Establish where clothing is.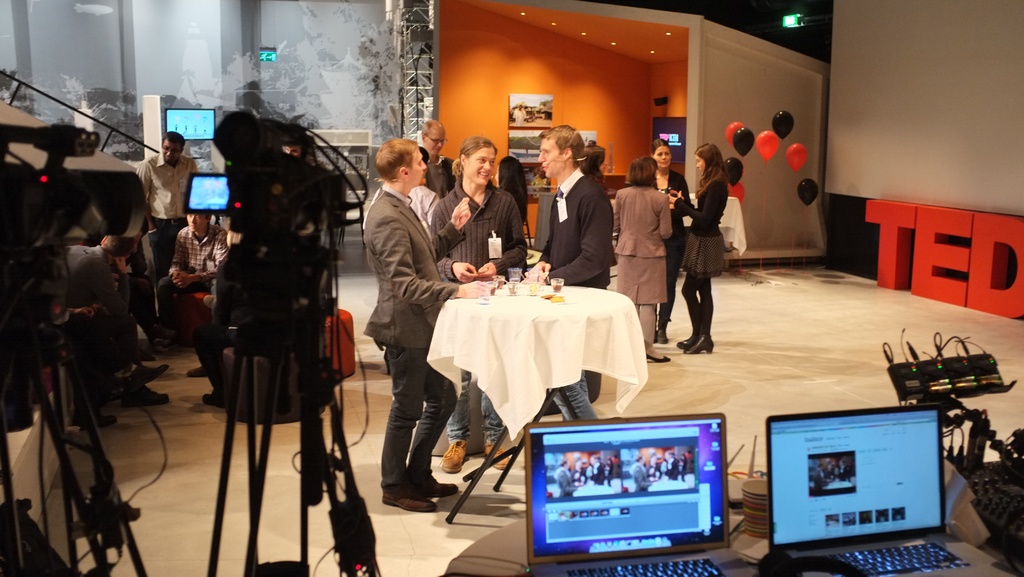
Established at bbox=[676, 172, 728, 327].
